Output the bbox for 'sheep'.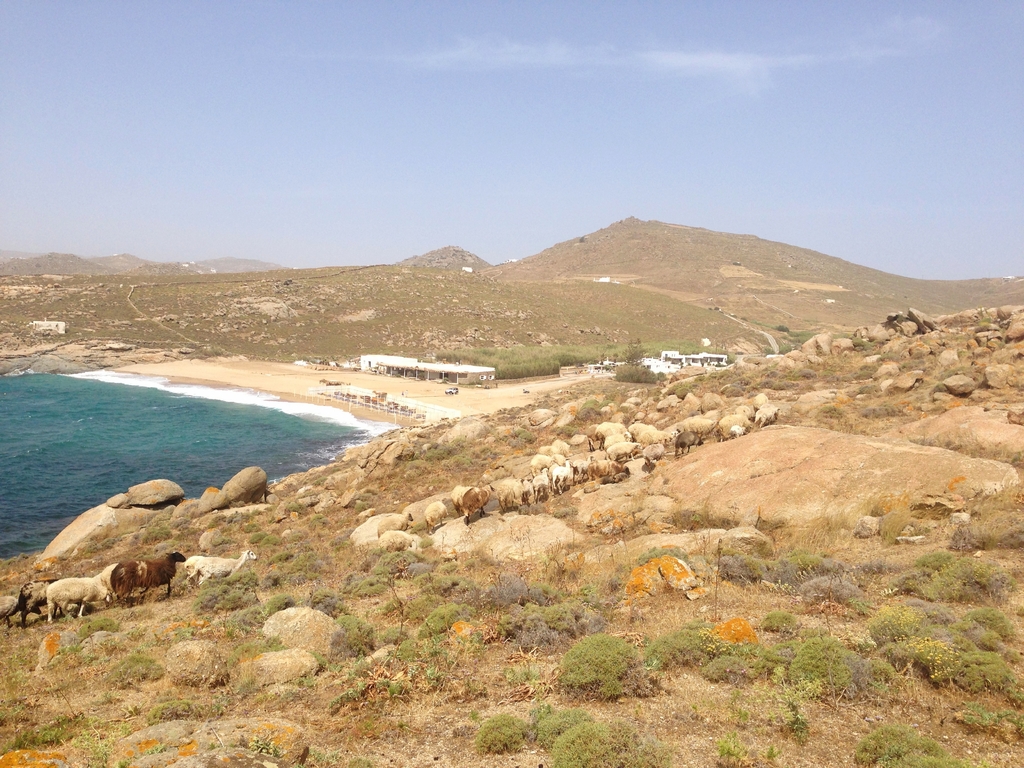
rect(108, 549, 186, 599).
